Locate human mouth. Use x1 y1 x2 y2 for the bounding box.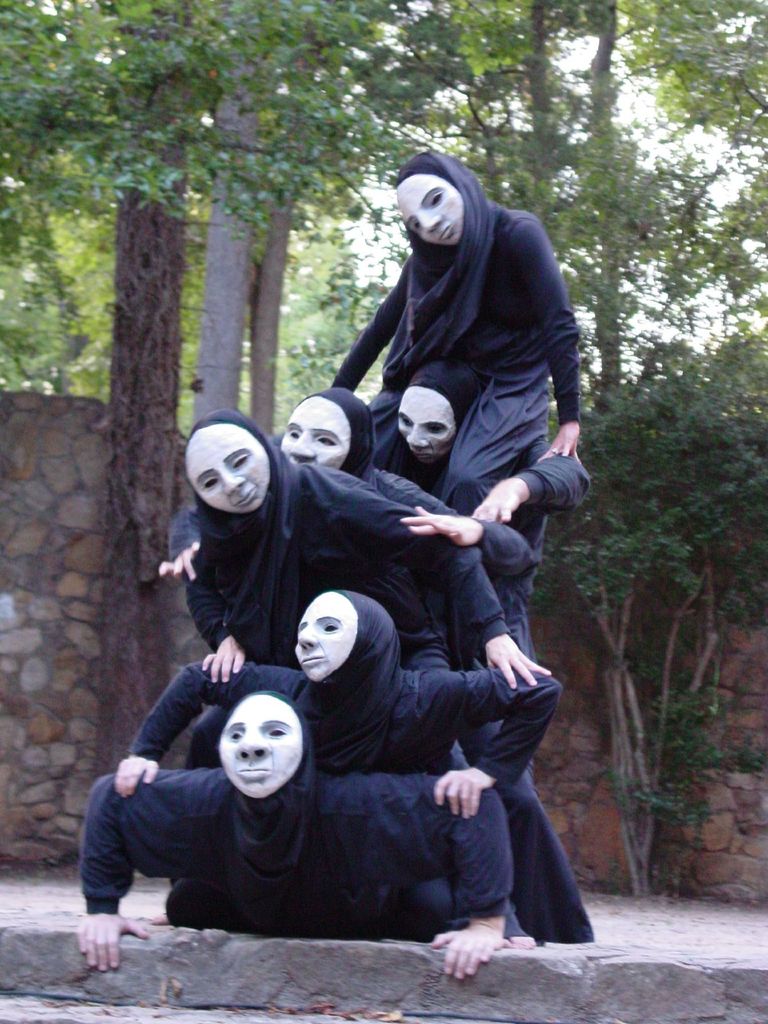
233 485 256 511.
